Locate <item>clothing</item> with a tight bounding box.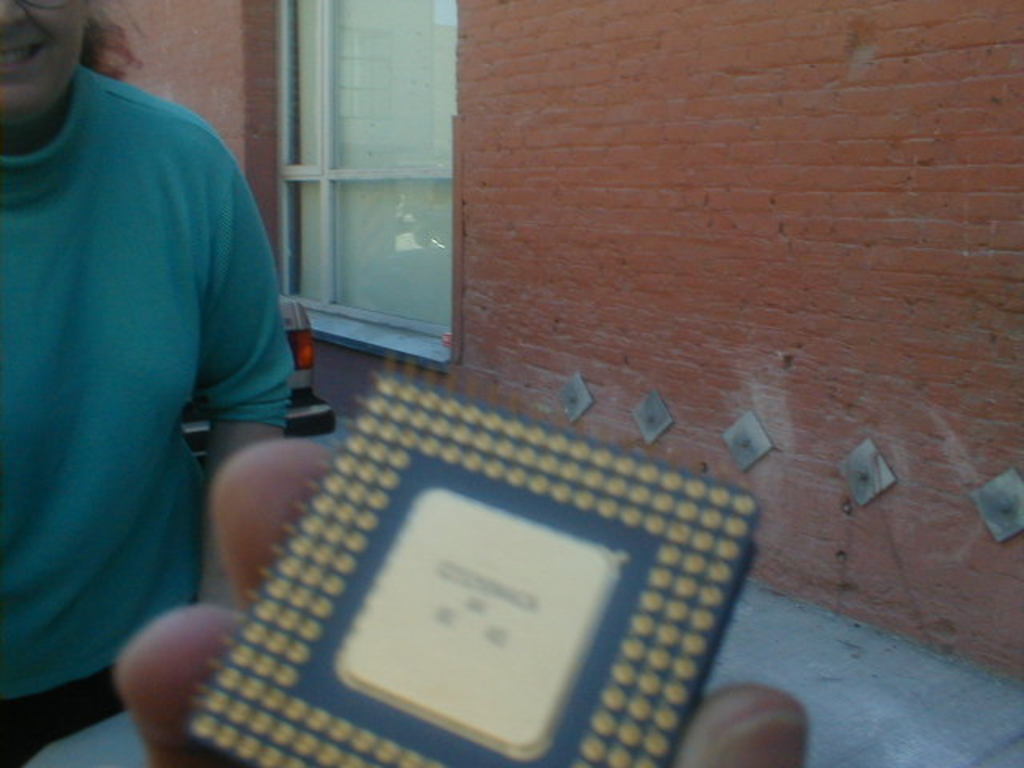
crop(11, 11, 286, 710).
